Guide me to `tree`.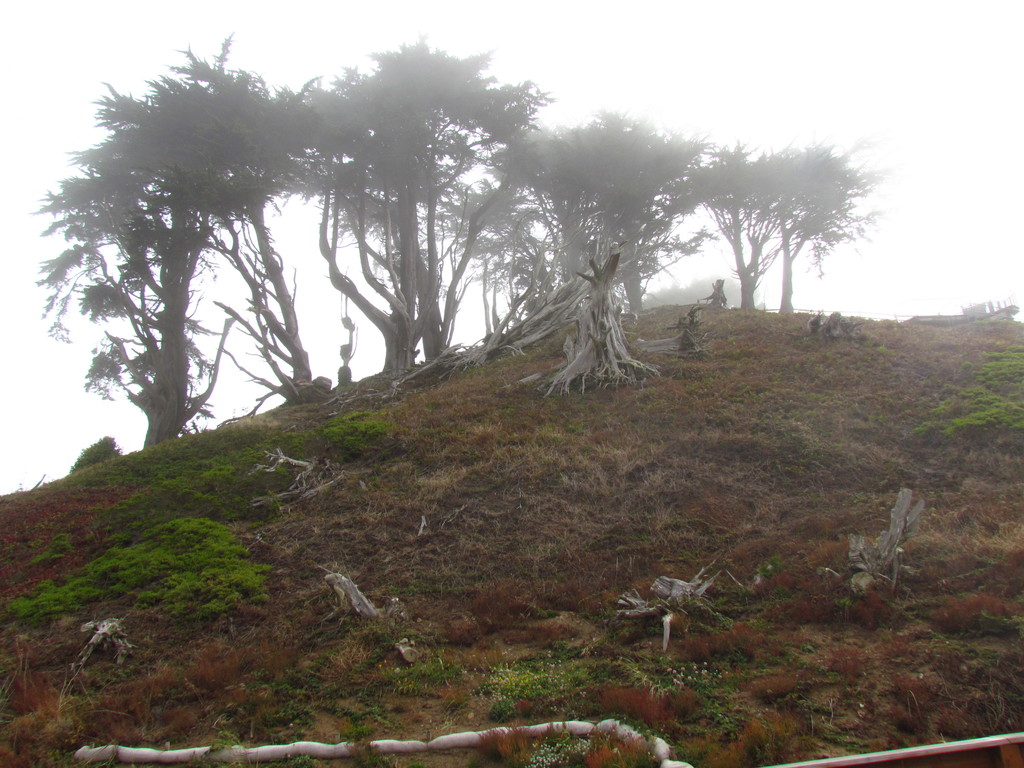
Guidance: x1=104 y1=56 x2=724 y2=461.
